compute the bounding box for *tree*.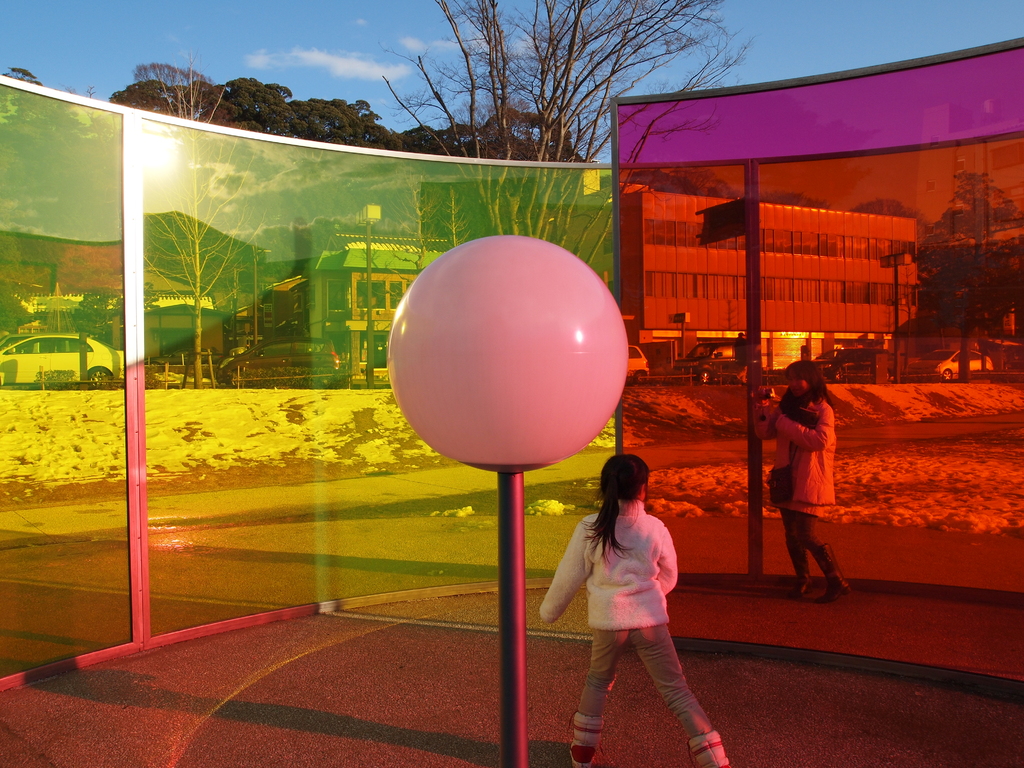
(left=0, top=61, right=125, bottom=195).
